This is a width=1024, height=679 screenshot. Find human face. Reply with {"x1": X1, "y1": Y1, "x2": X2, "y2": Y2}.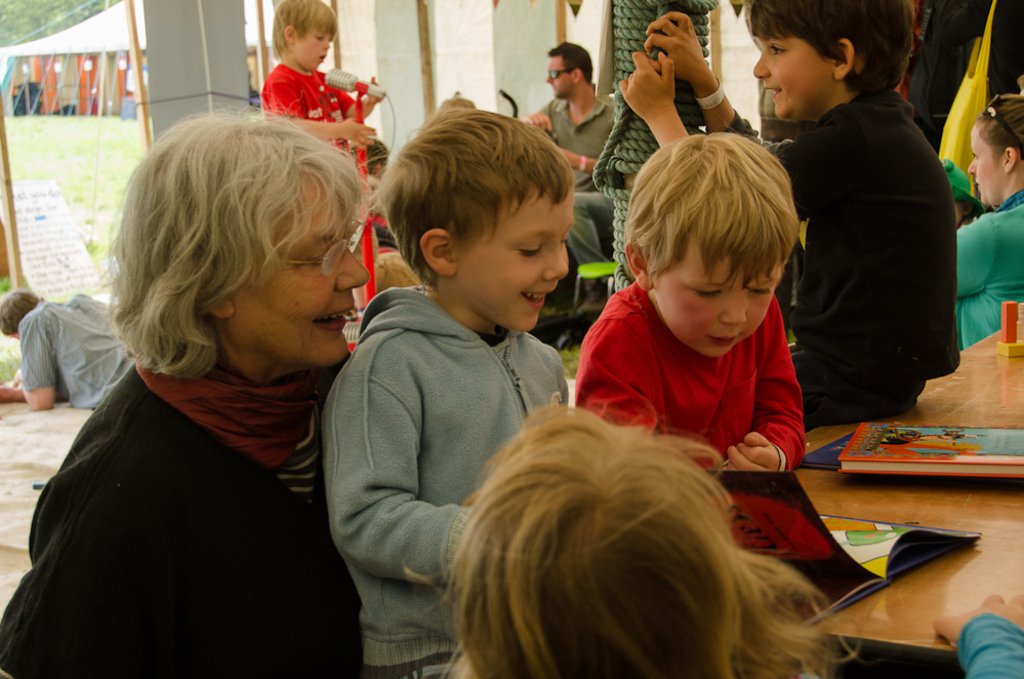
{"x1": 961, "y1": 126, "x2": 1011, "y2": 204}.
